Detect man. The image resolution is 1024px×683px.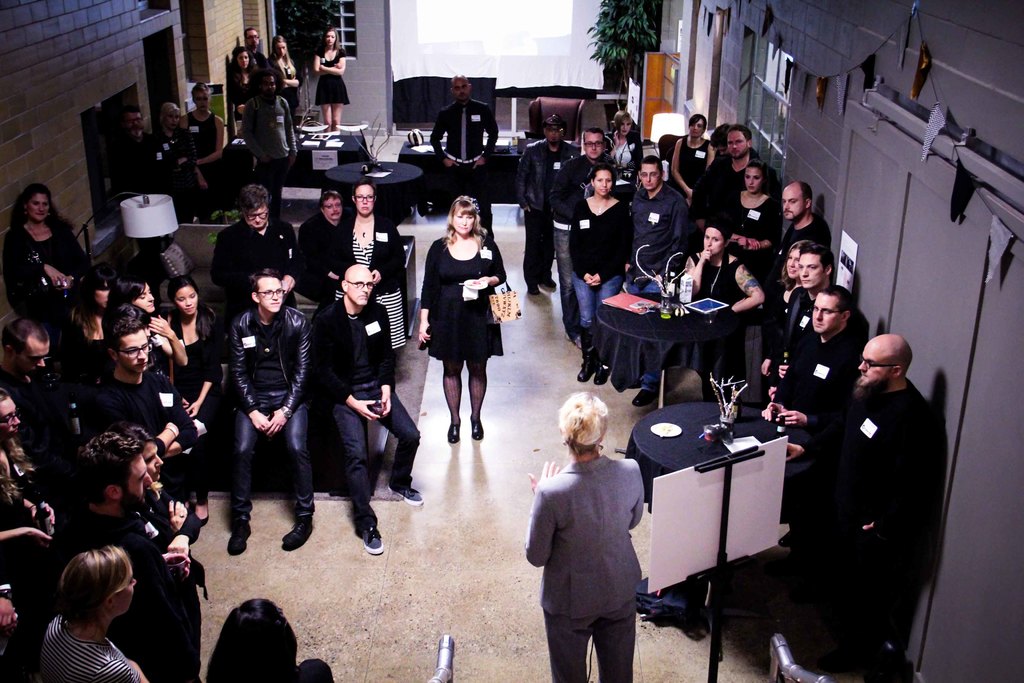
[x1=630, y1=157, x2=691, y2=286].
